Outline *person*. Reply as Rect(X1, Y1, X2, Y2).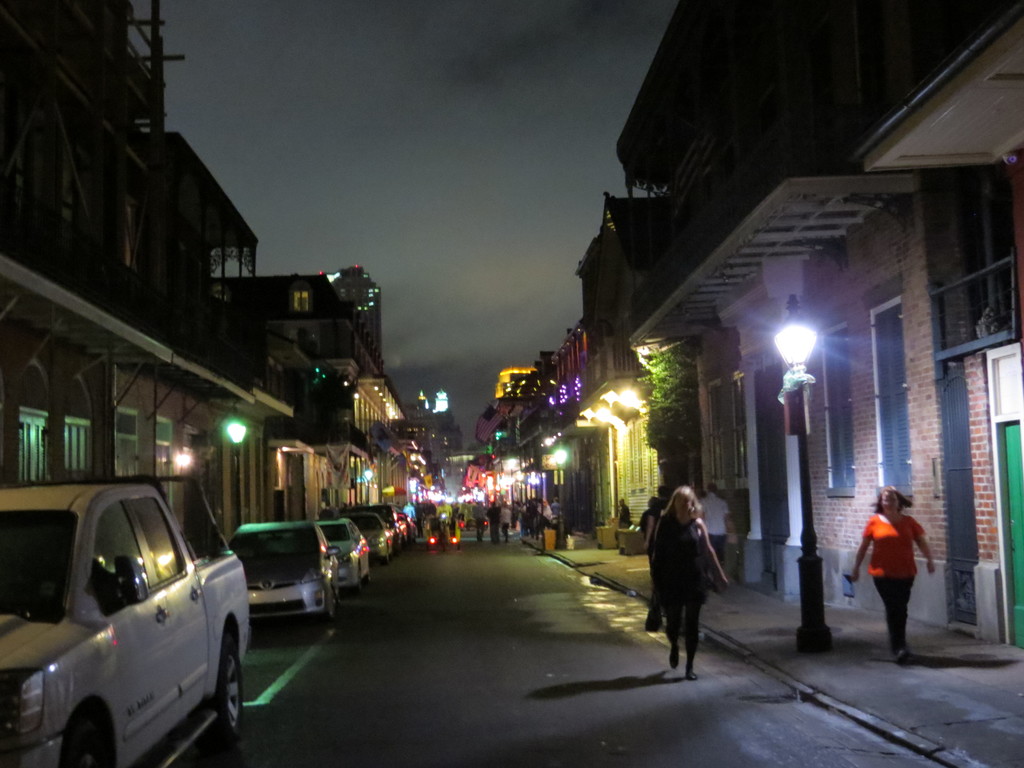
Rect(852, 488, 934, 660).
